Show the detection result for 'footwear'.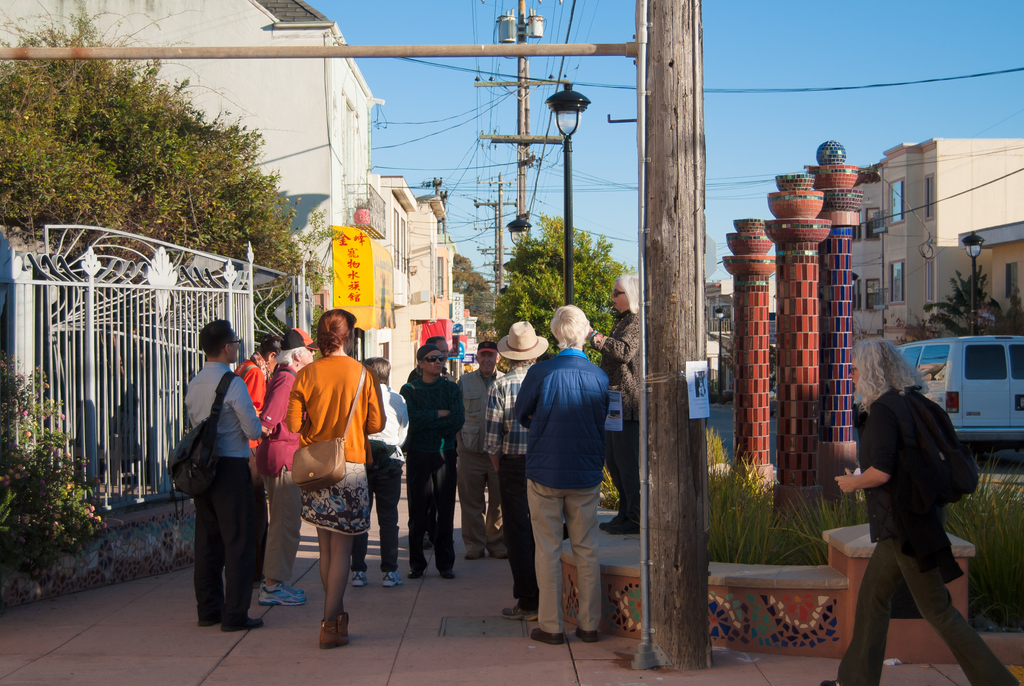
left=259, top=580, right=312, bottom=607.
